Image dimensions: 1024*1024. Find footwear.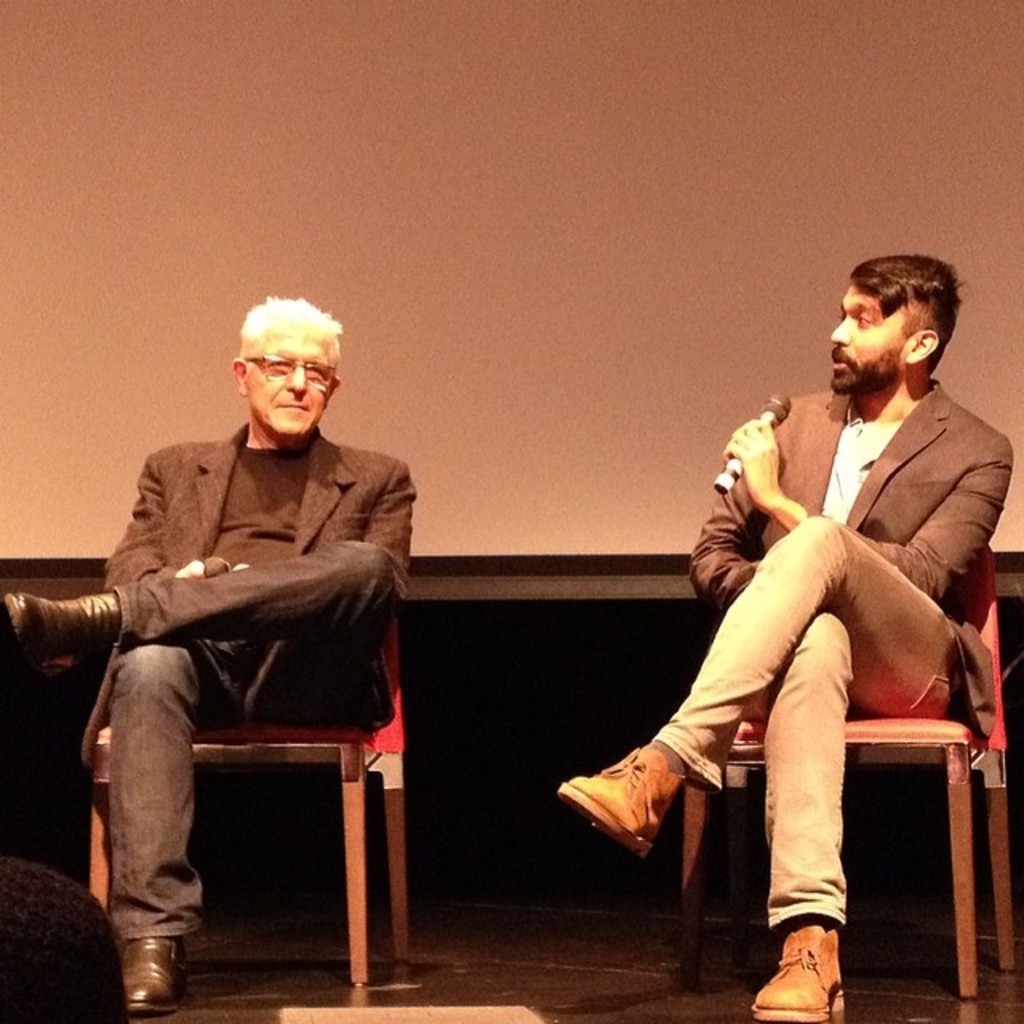
(115, 926, 203, 1018).
